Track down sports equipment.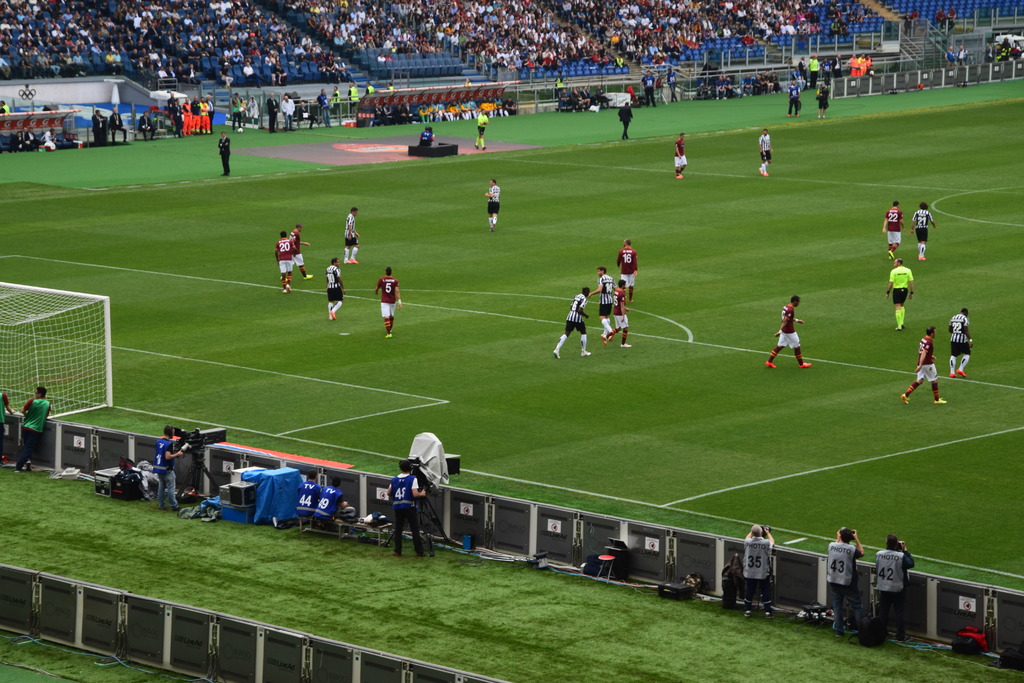
Tracked to (898,391,906,407).
